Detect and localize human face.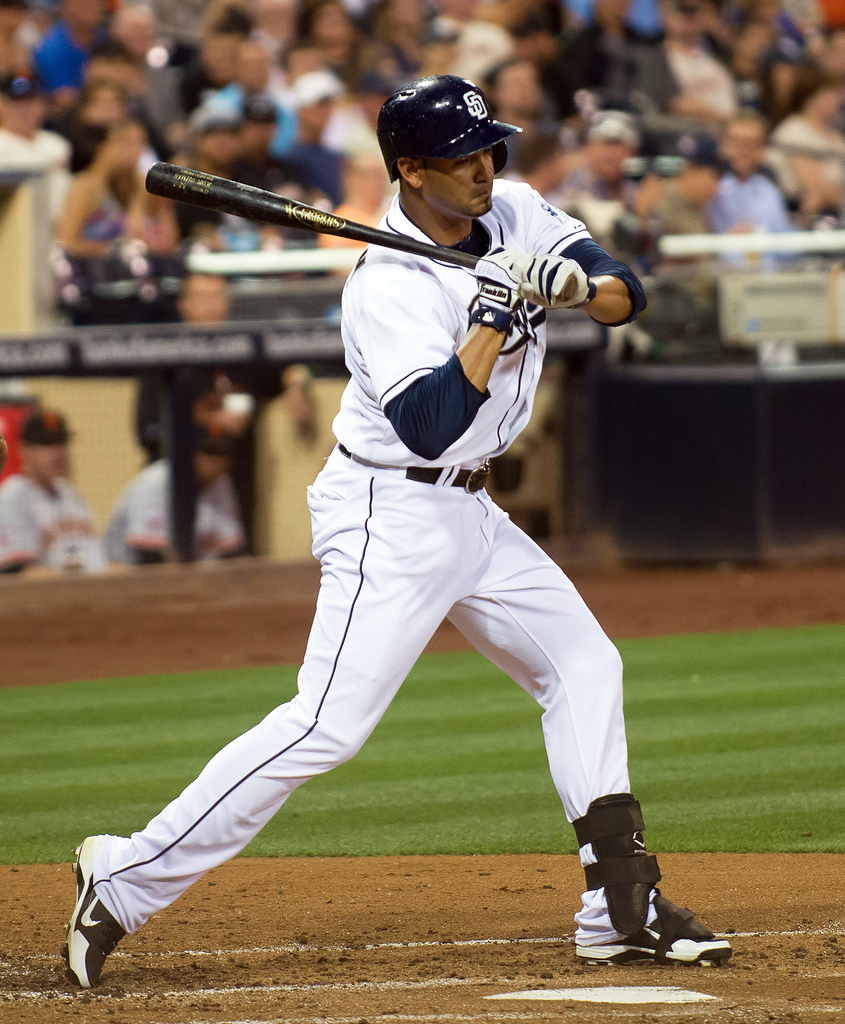
Localized at {"x1": 538, "y1": 36, "x2": 556, "y2": 61}.
